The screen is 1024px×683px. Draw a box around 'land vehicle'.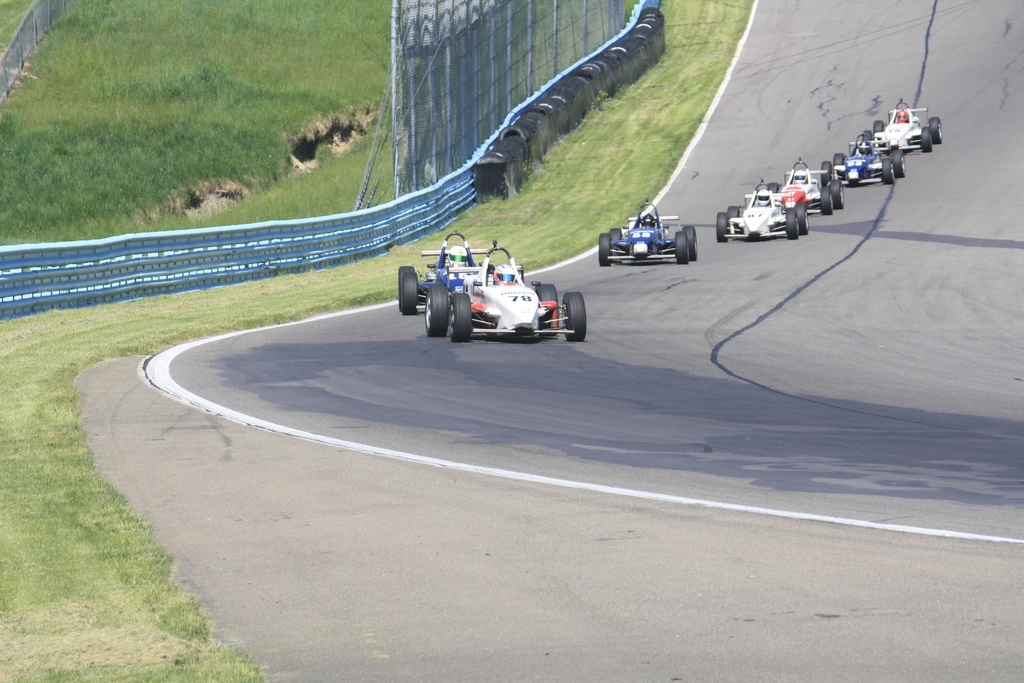
rect(604, 202, 703, 258).
